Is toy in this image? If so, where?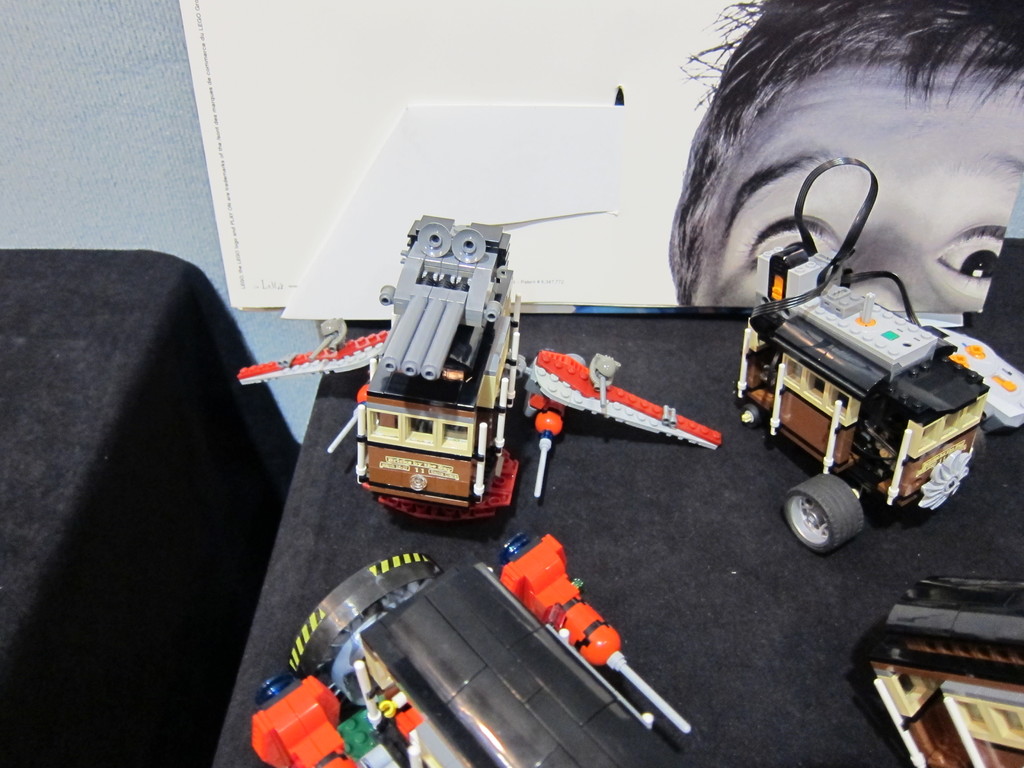
Yes, at bbox=(531, 339, 716, 450).
